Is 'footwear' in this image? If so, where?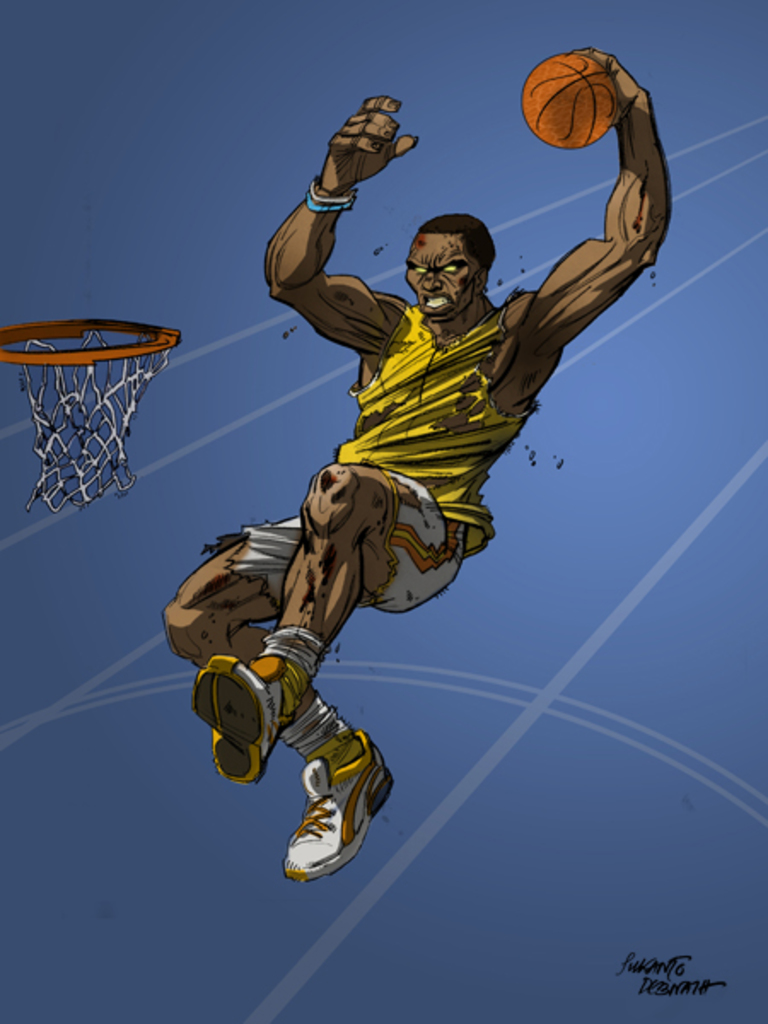
Yes, at bbox=(191, 642, 288, 794).
